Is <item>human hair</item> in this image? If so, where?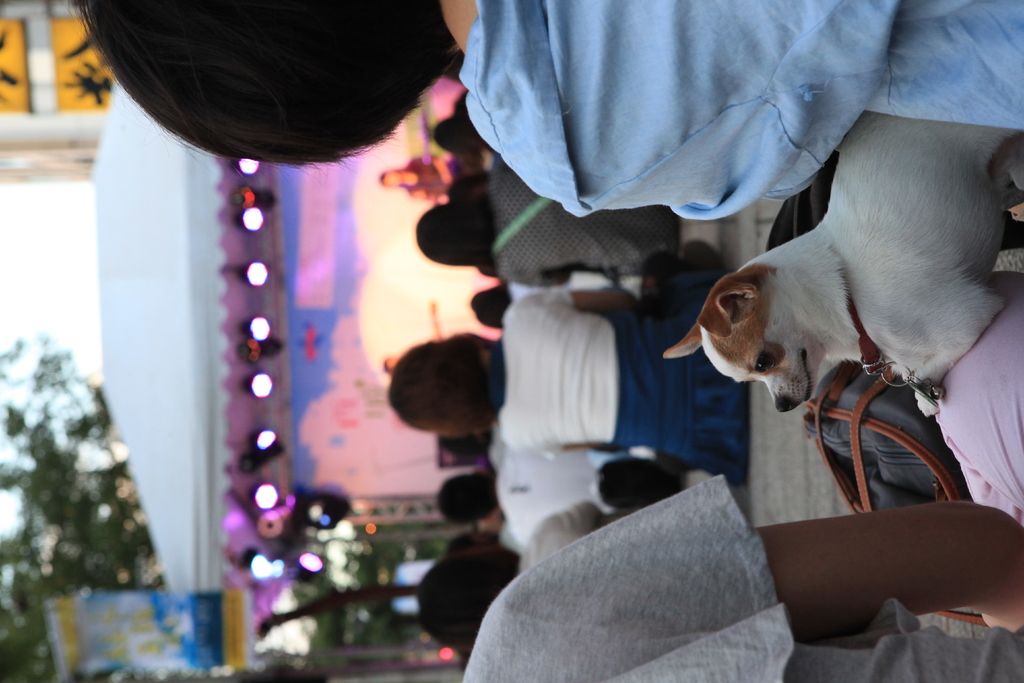
Yes, at [x1=63, y1=0, x2=462, y2=176].
